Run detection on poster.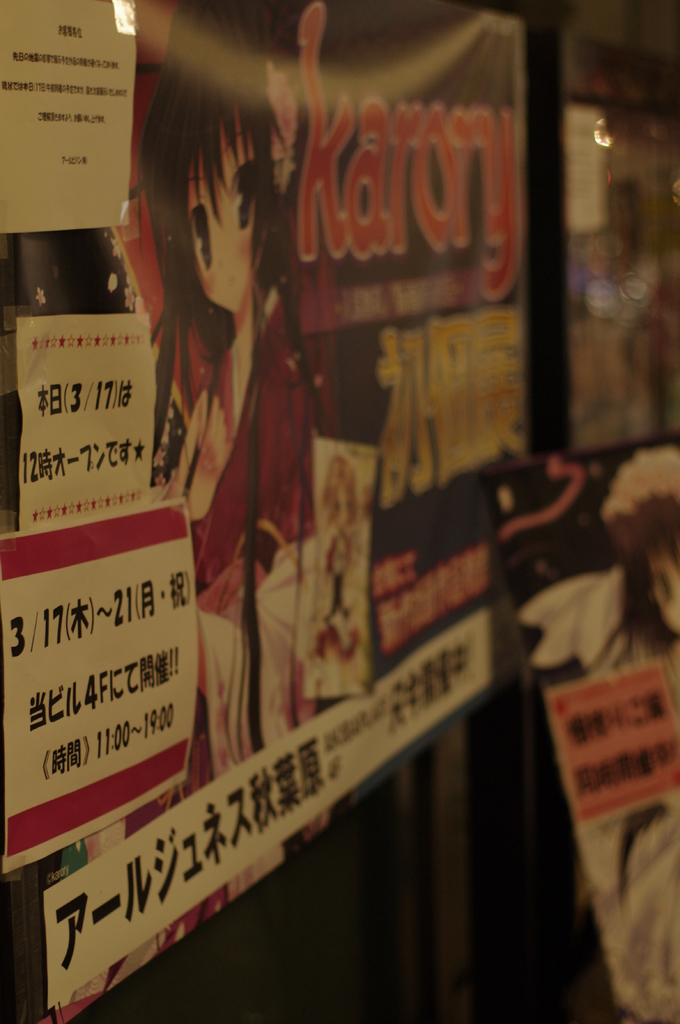
Result: [0,2,528,1023].
